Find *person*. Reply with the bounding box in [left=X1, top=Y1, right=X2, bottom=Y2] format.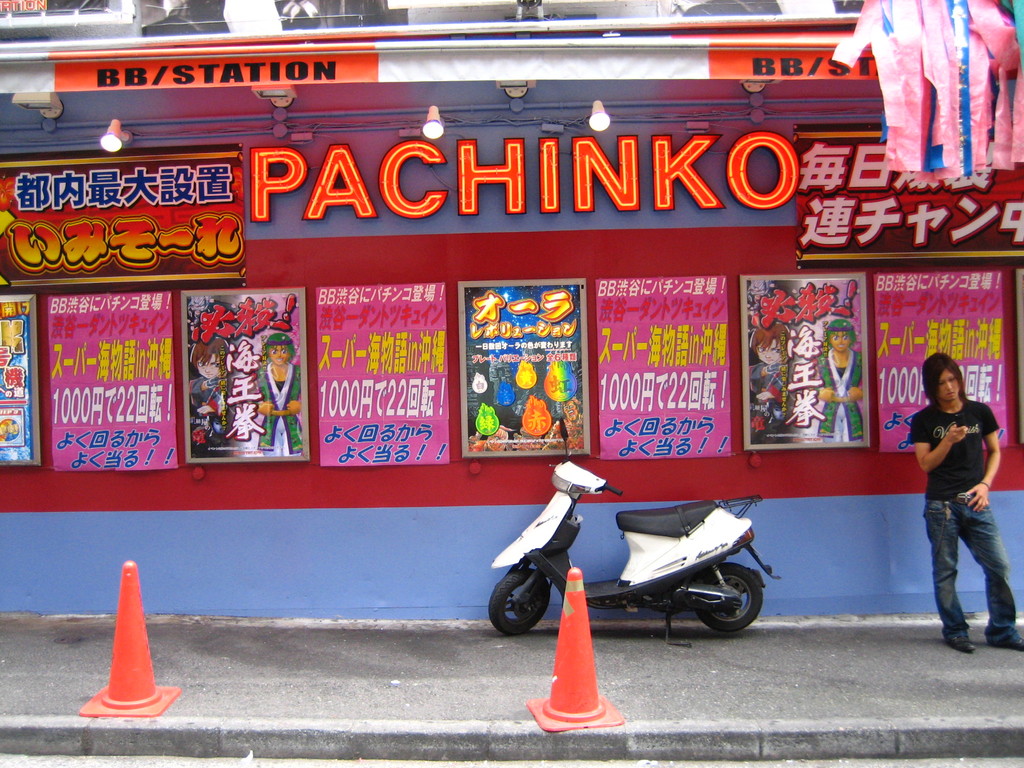
[left=813, top=321, right=865, bottom=438].
